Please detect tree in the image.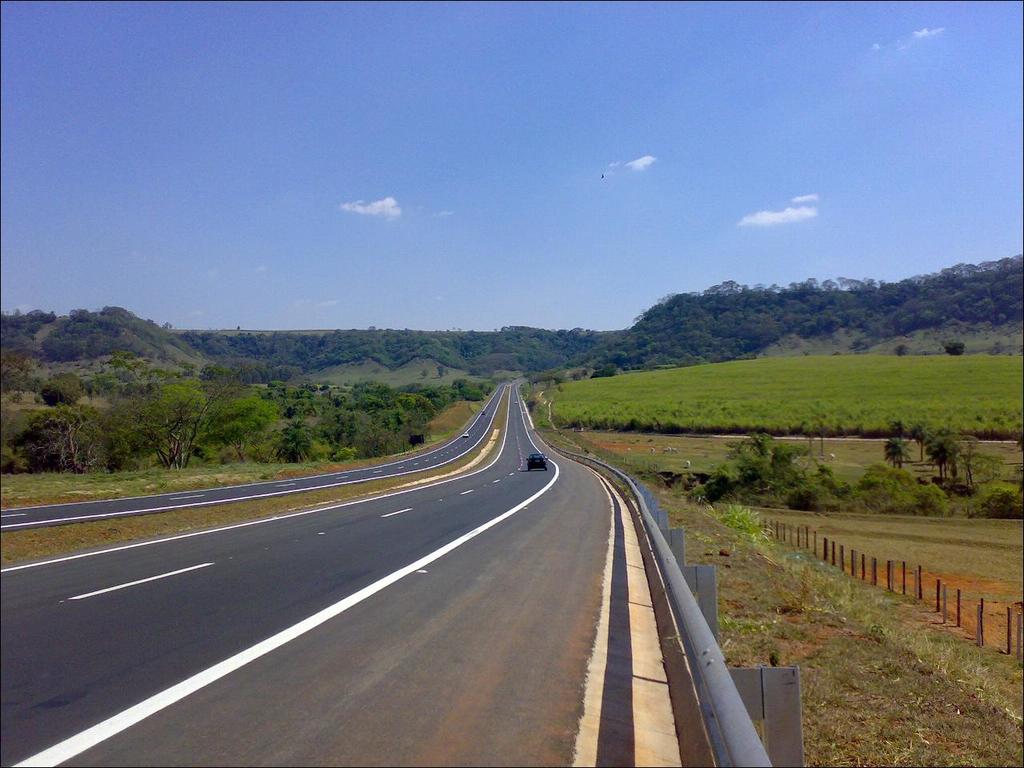
(884, 432, 916, 473).
